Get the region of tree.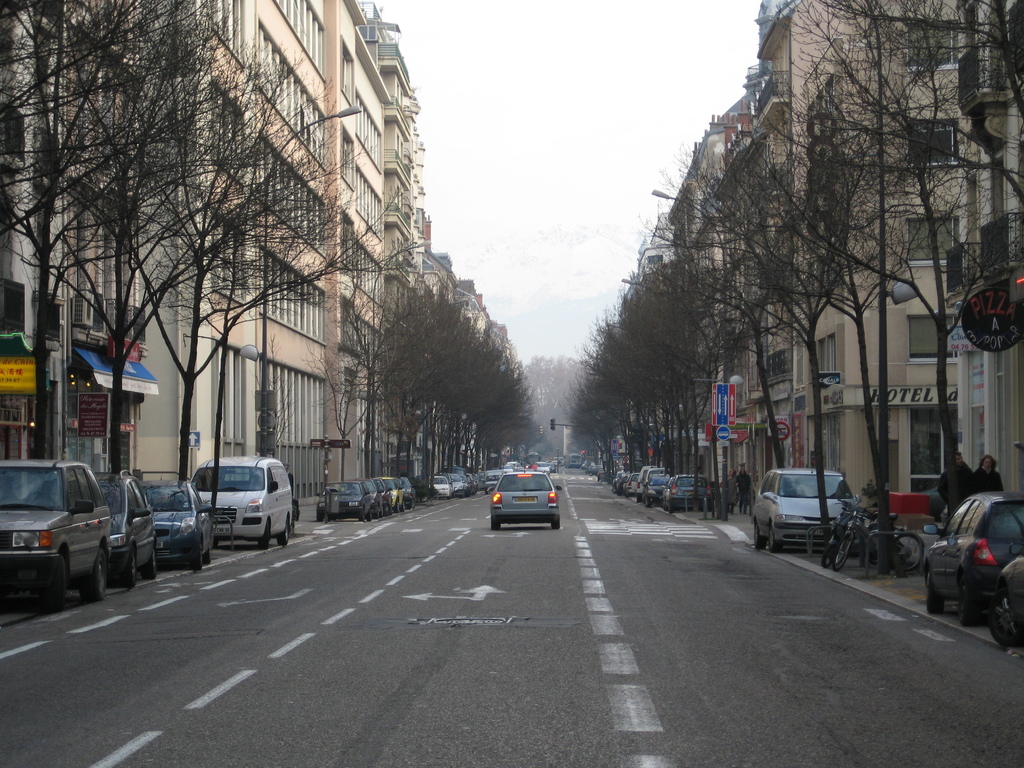
detection(657, 257, 721, 489).
